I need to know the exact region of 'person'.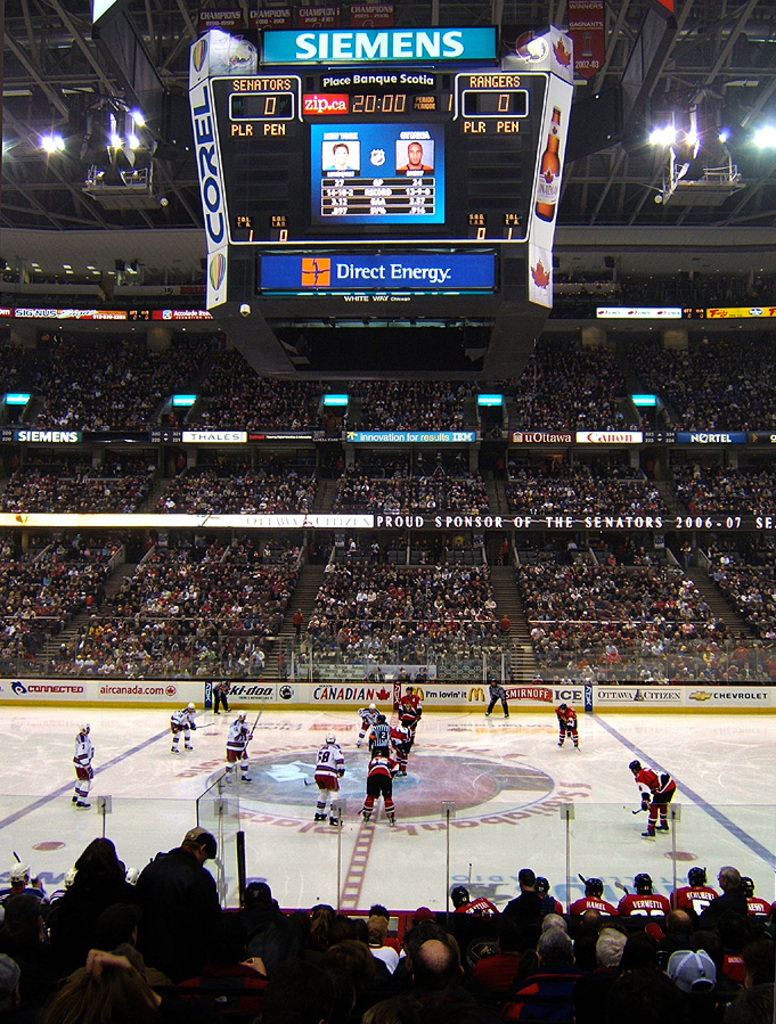
Region: (68,721,97,809).
